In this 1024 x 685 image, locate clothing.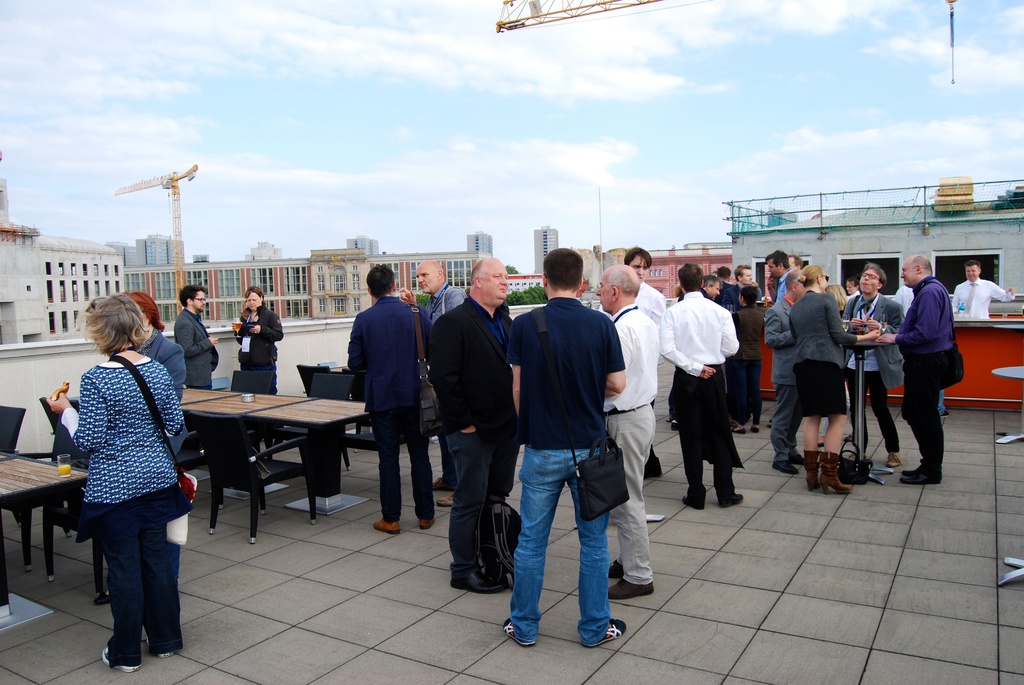
Bounding box: Rect(346, 294, 430, 515).
